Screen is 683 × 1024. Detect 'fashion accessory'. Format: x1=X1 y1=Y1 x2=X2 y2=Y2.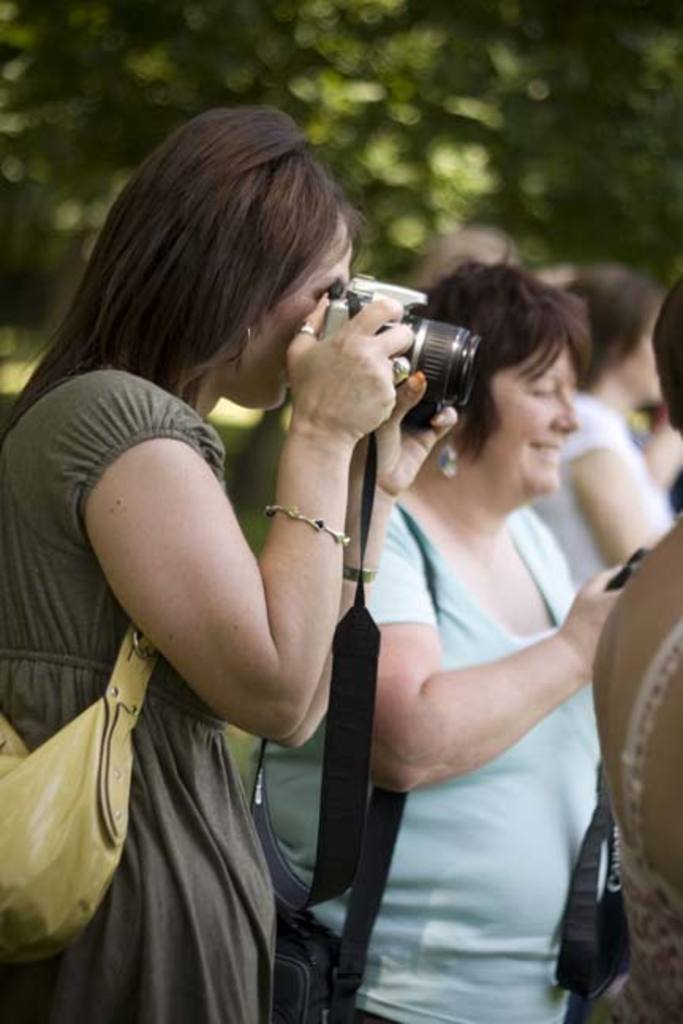
x1=259 y1=499 x2=351 y2=547.
